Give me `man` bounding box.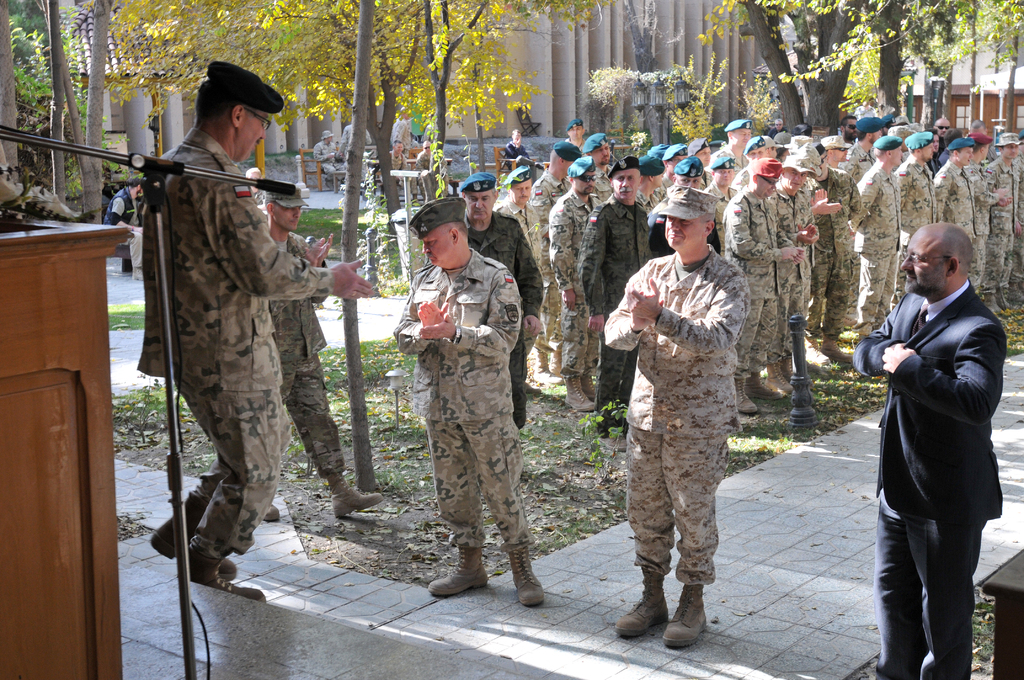
312:130:346:191.
